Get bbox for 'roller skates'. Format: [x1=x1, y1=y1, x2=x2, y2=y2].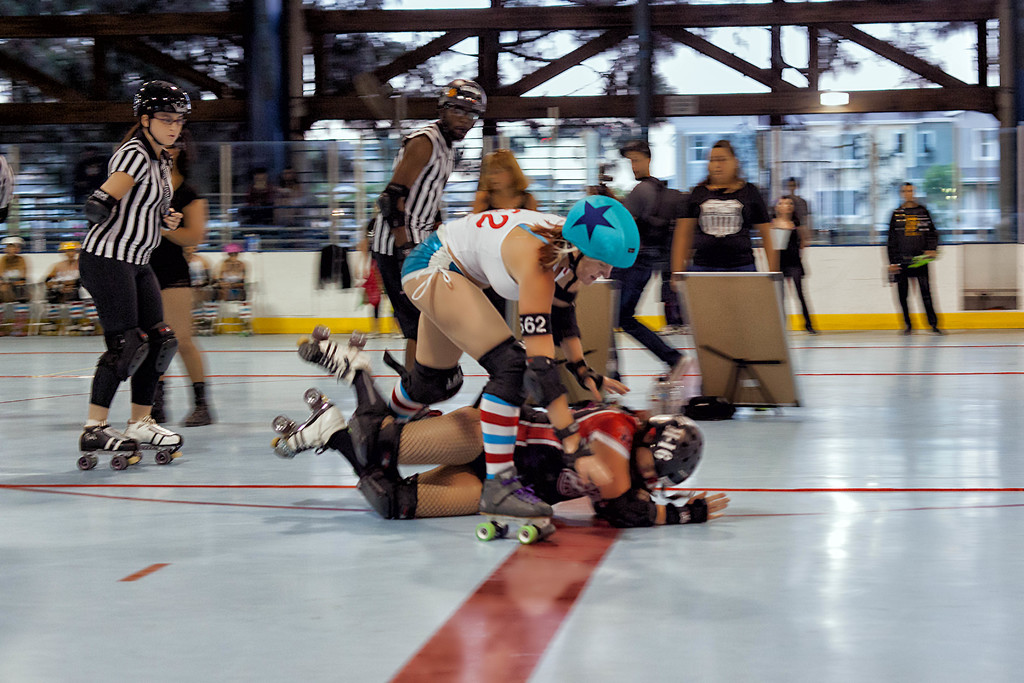
[x1=76, y1=418, x2=142, y2=470].
